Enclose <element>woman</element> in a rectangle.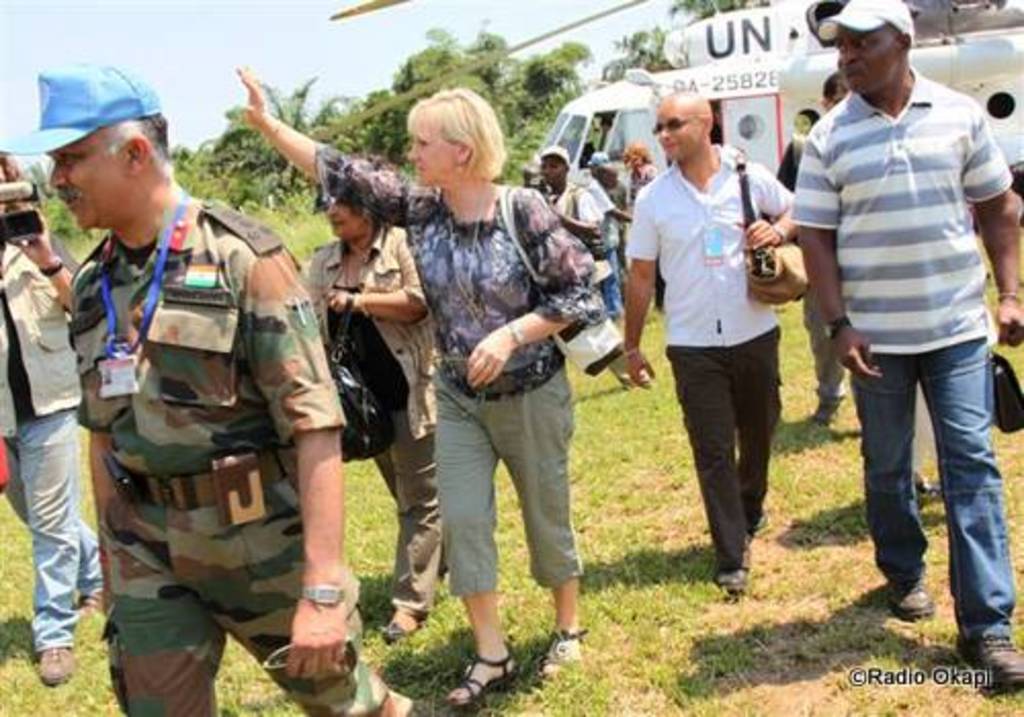
{"left": 223, "top": 57, "right": 598, "bottom": 707}.
